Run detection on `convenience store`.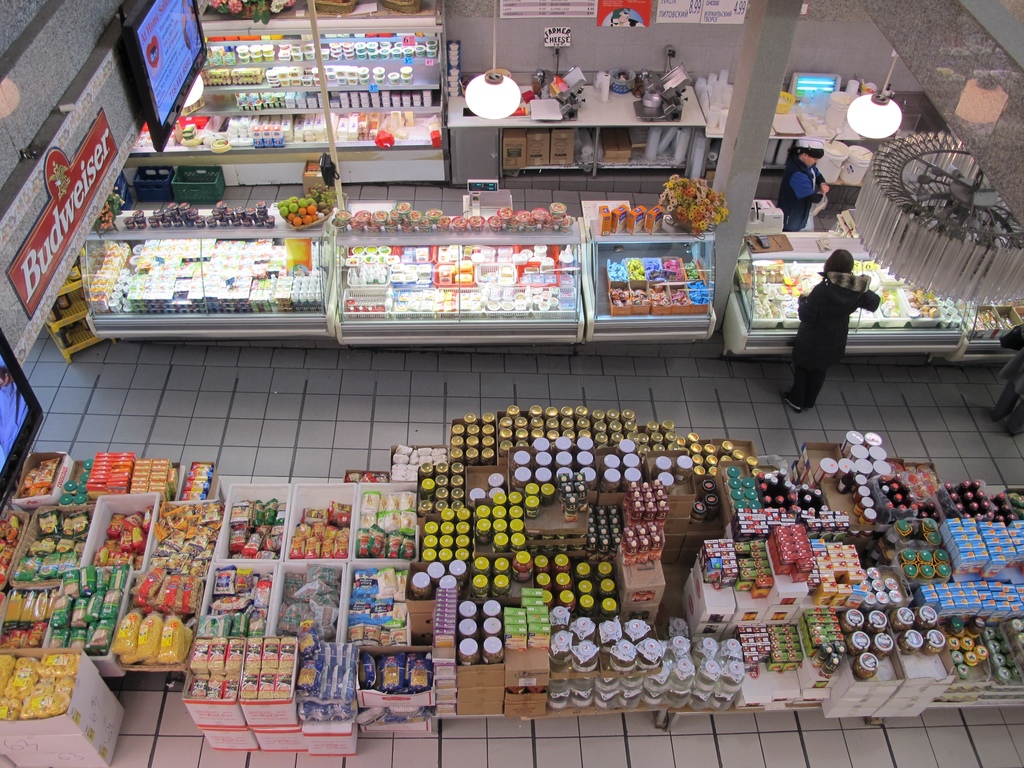
Result: pyautogui.locateOnScreen(0, 0, 1023, 708).
